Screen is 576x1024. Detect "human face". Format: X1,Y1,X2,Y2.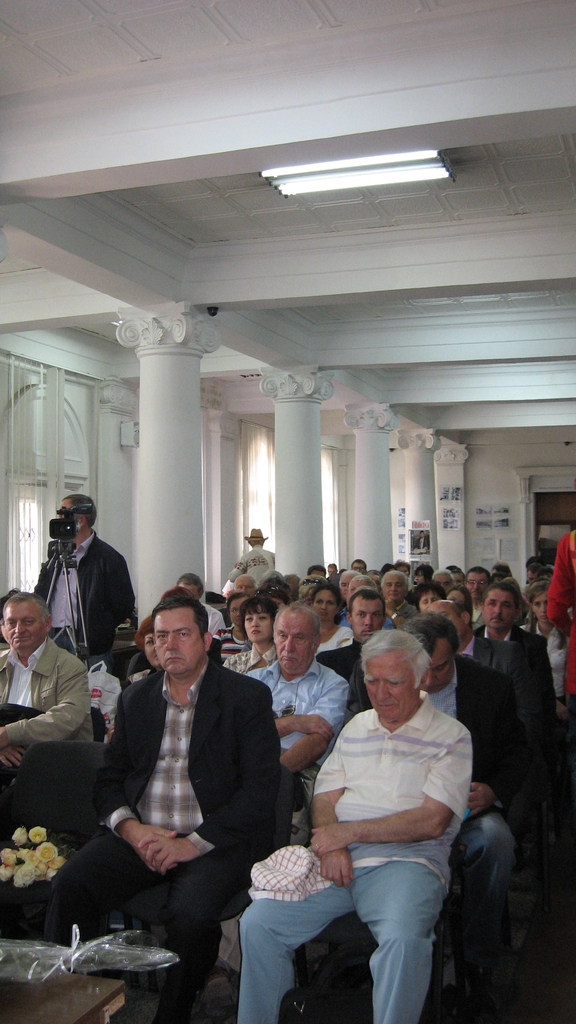
157,610,210,675.
